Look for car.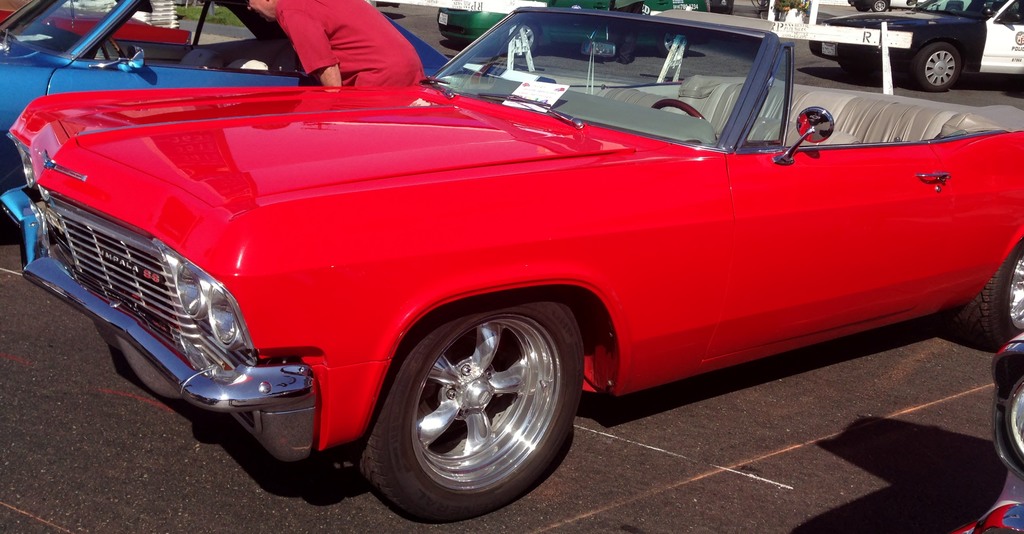
Found: bbox=(0, 0, 200, 45).
